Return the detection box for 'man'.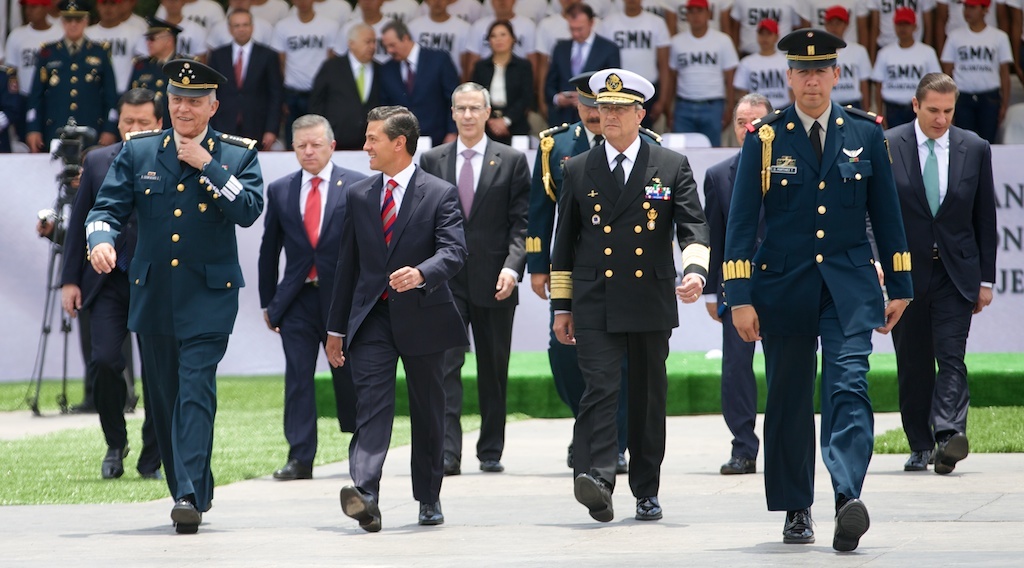
Rect(257, 104, 372, 478).
